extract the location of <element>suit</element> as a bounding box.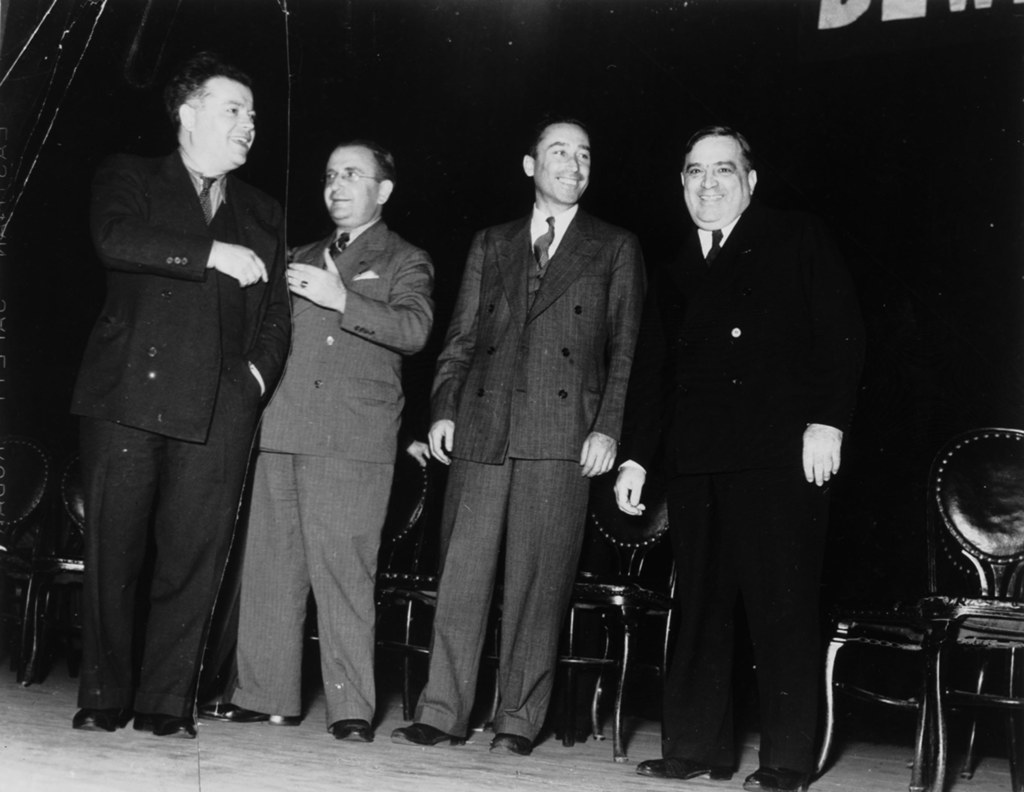
left=629, top=213, right=853, bottom=777.
